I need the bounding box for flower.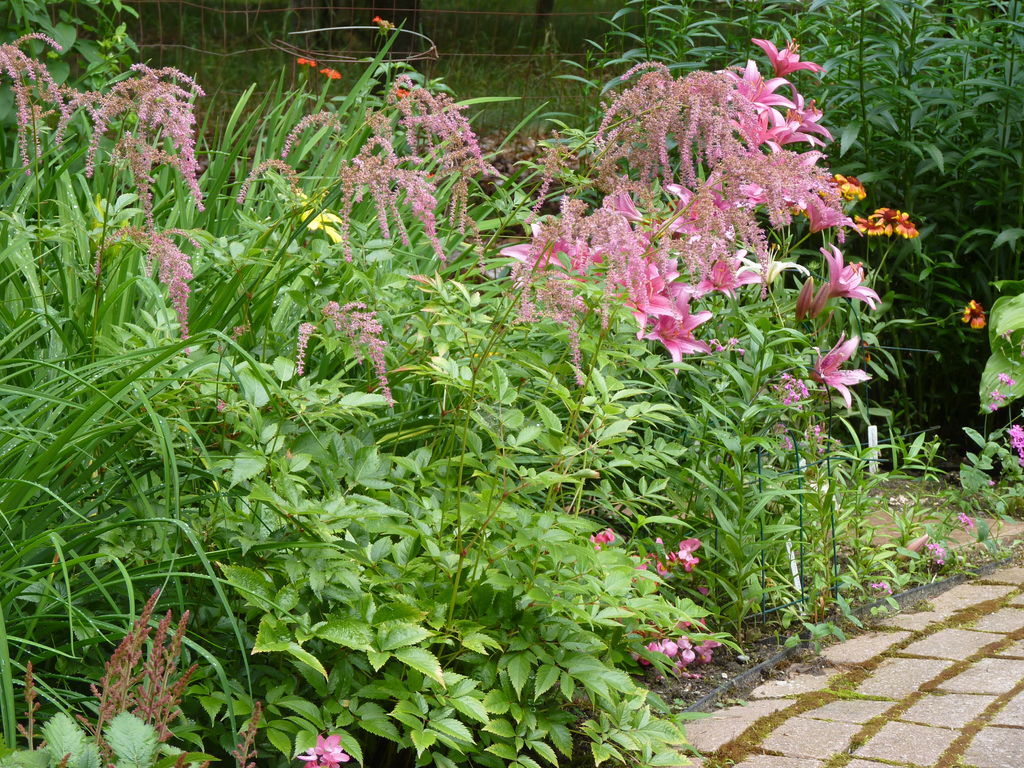
Here it is: [1004, 423, 1023, 464].
